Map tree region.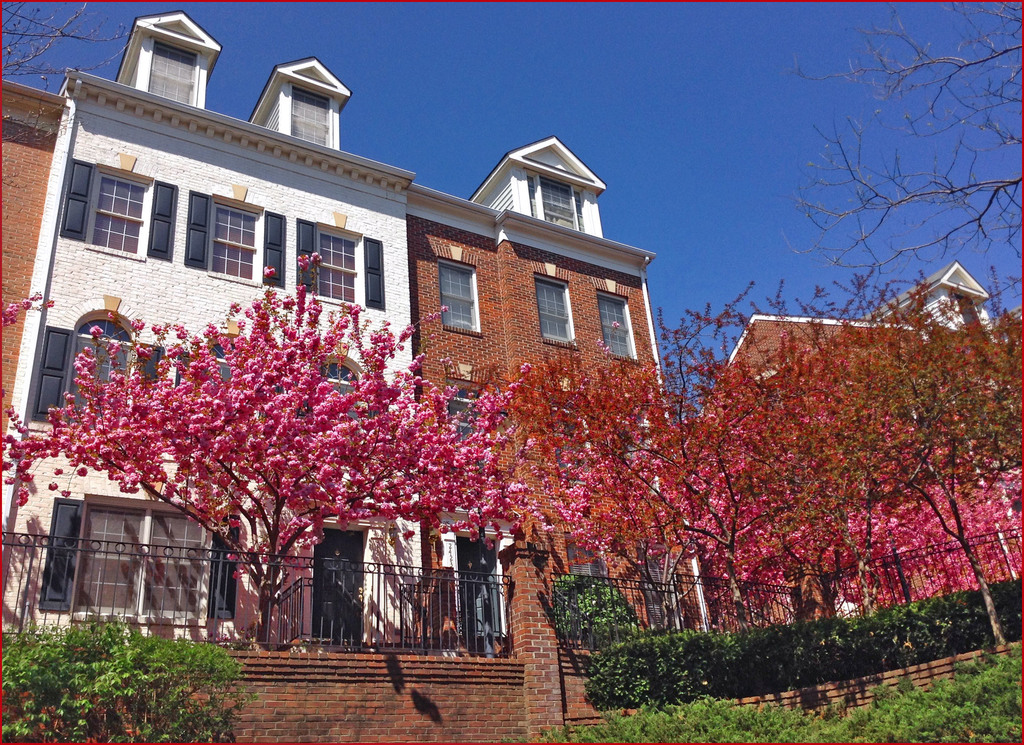
Mapped to {"left": 0, "top": 285, "right": 54, "bottom": 510}.
